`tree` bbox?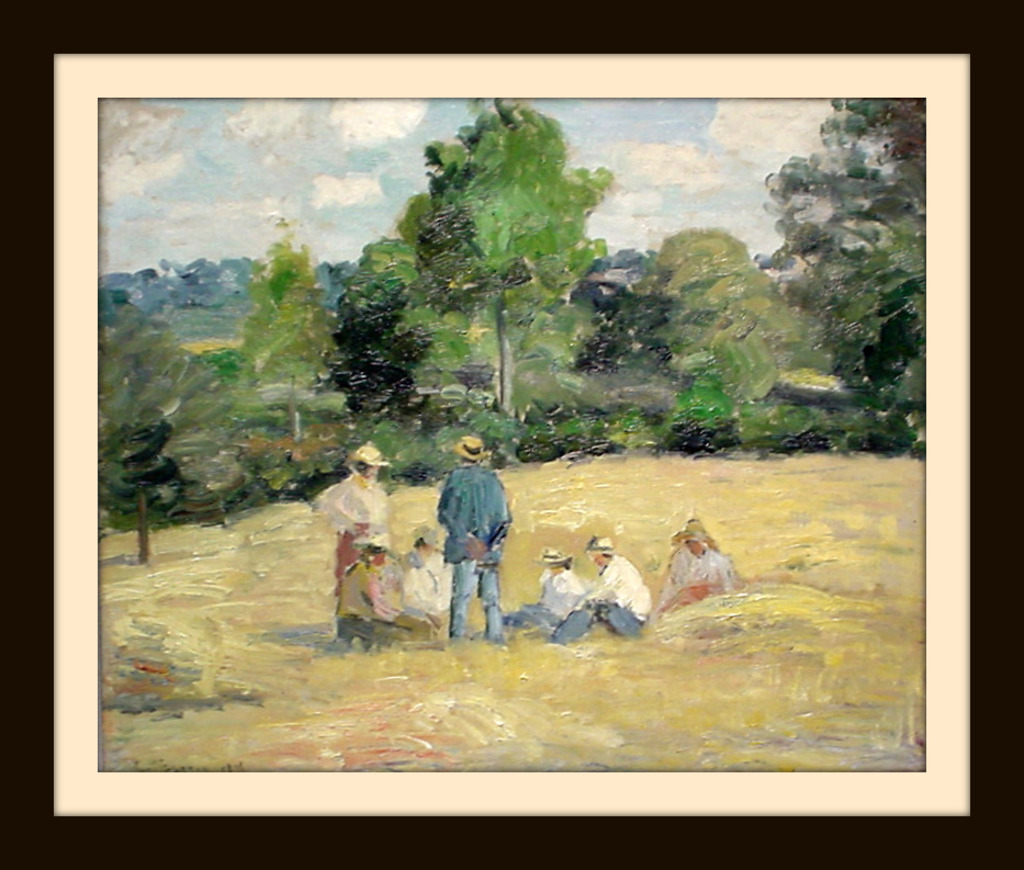
228/210/353/406
